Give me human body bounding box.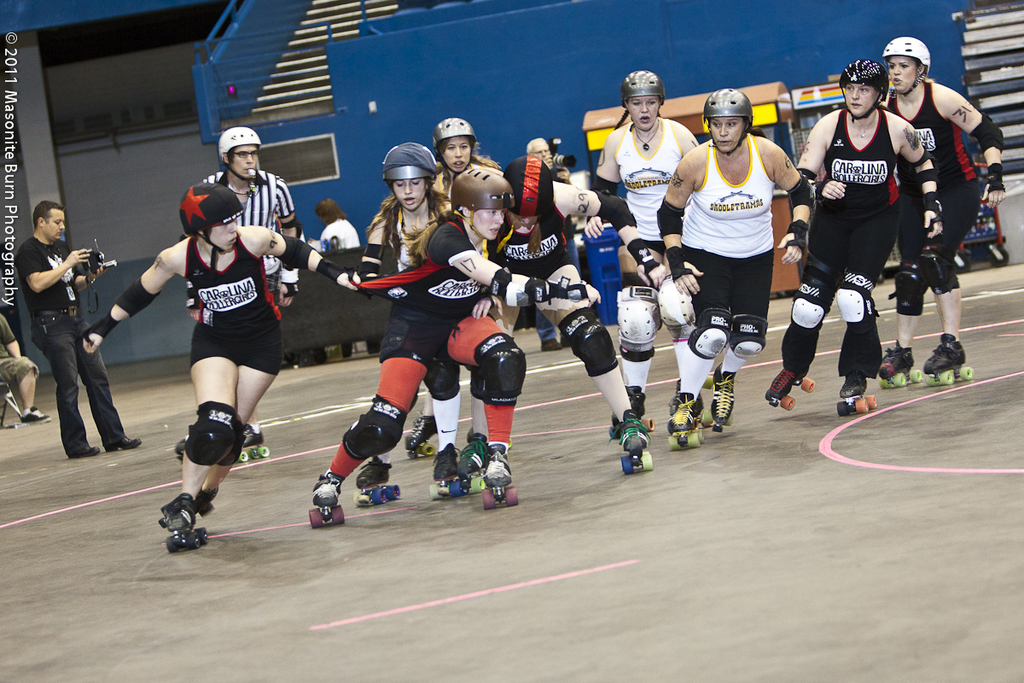
left=308, top=210, right=579, bottom=516.
